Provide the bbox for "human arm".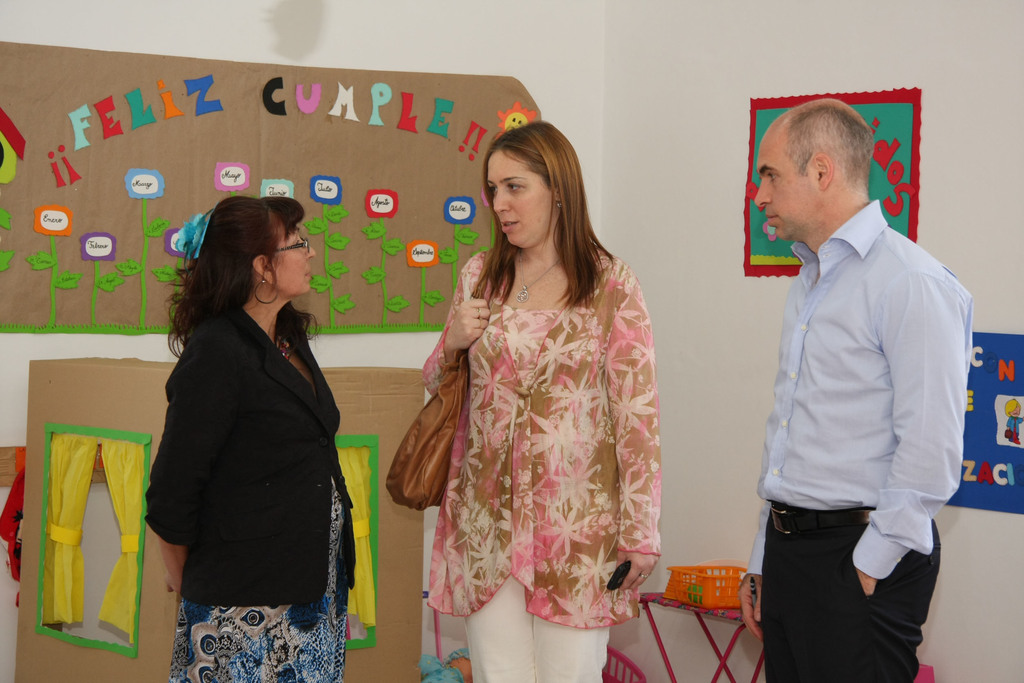
pyautogui.locateOnScreen(601, 283, 663, 594).
